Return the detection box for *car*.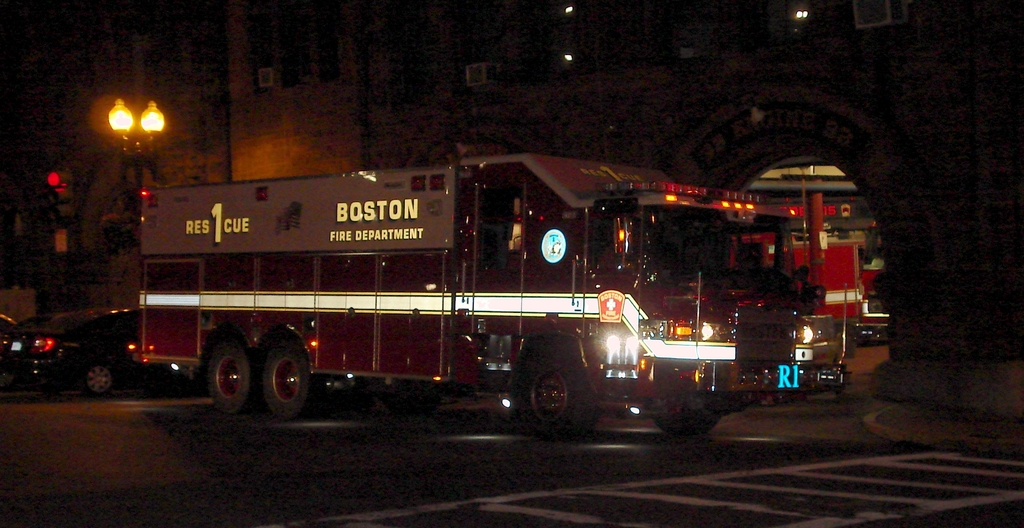
bbox=[1, 293, 150, 396].
